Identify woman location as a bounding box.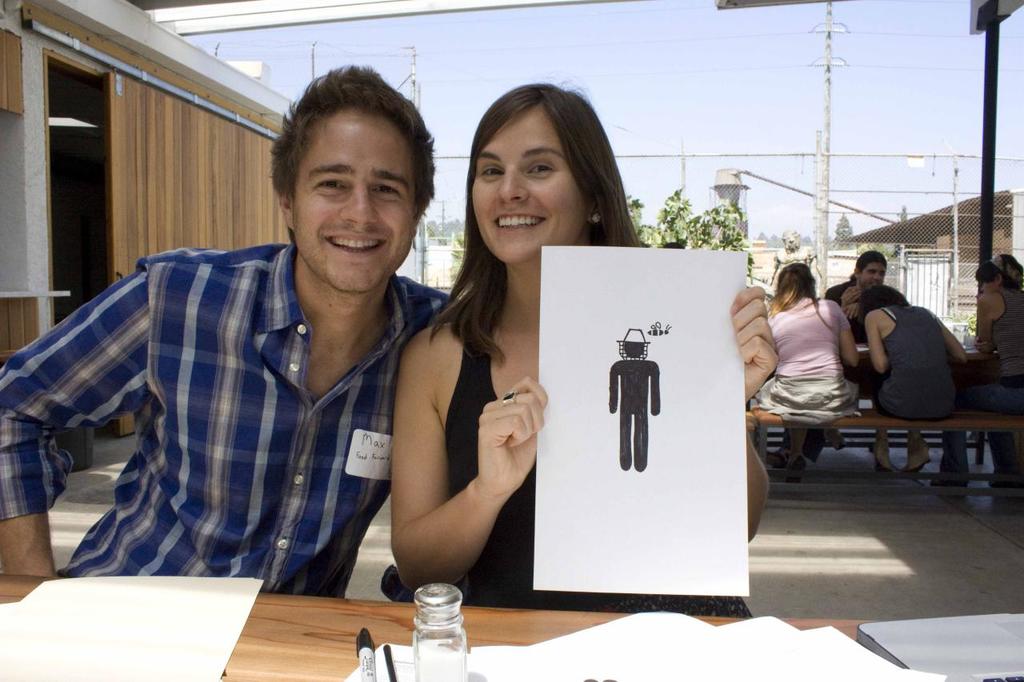
[860,283,970,476].
